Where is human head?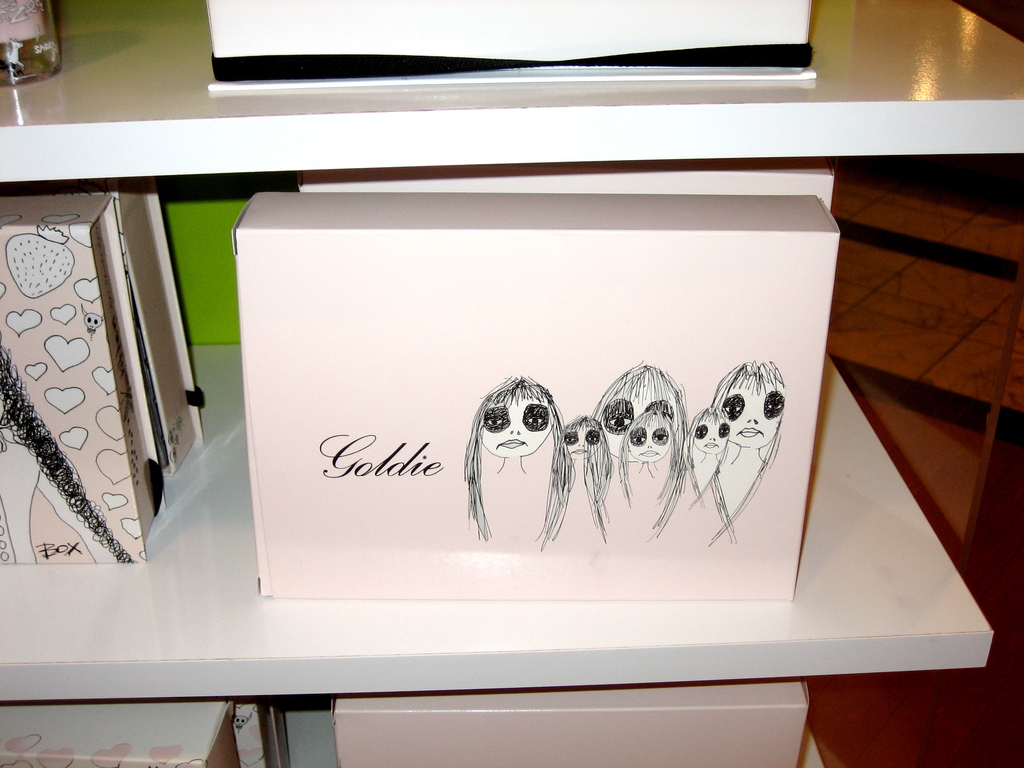
Rect(472, 376, 559, 460).
